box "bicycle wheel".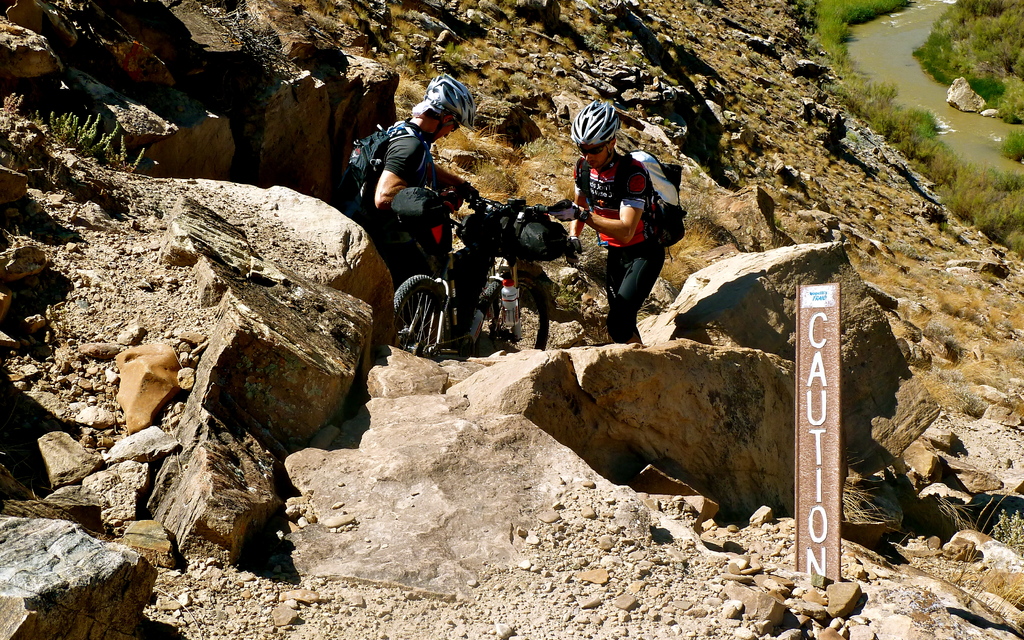
bbox(389, 265, 456, 355).
